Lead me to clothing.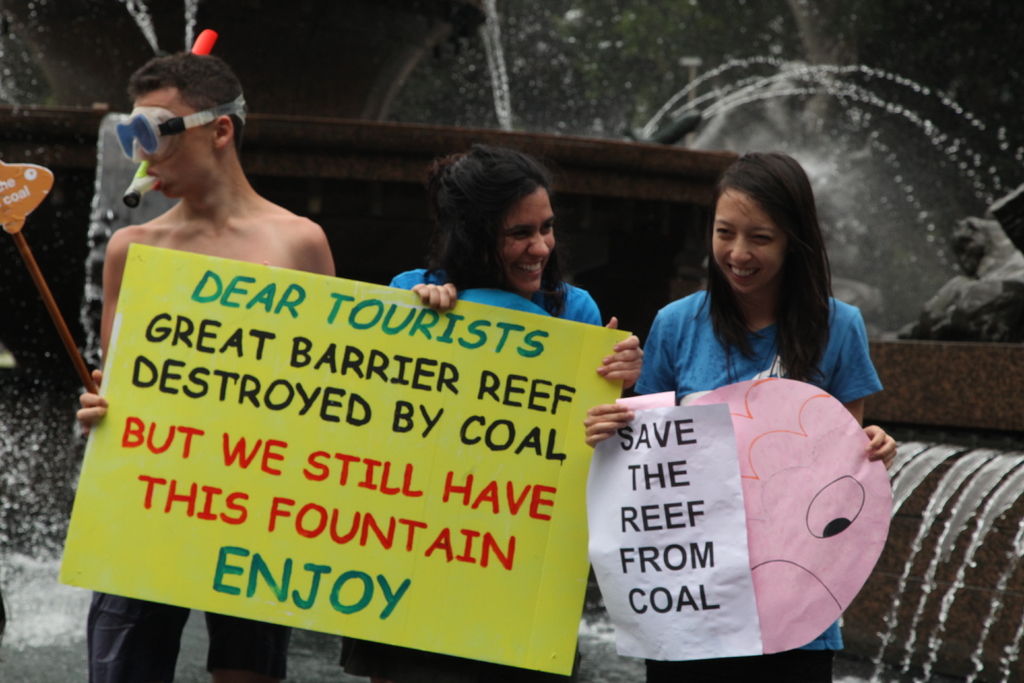
Lead to BBox(590, 275, 904, 634).
